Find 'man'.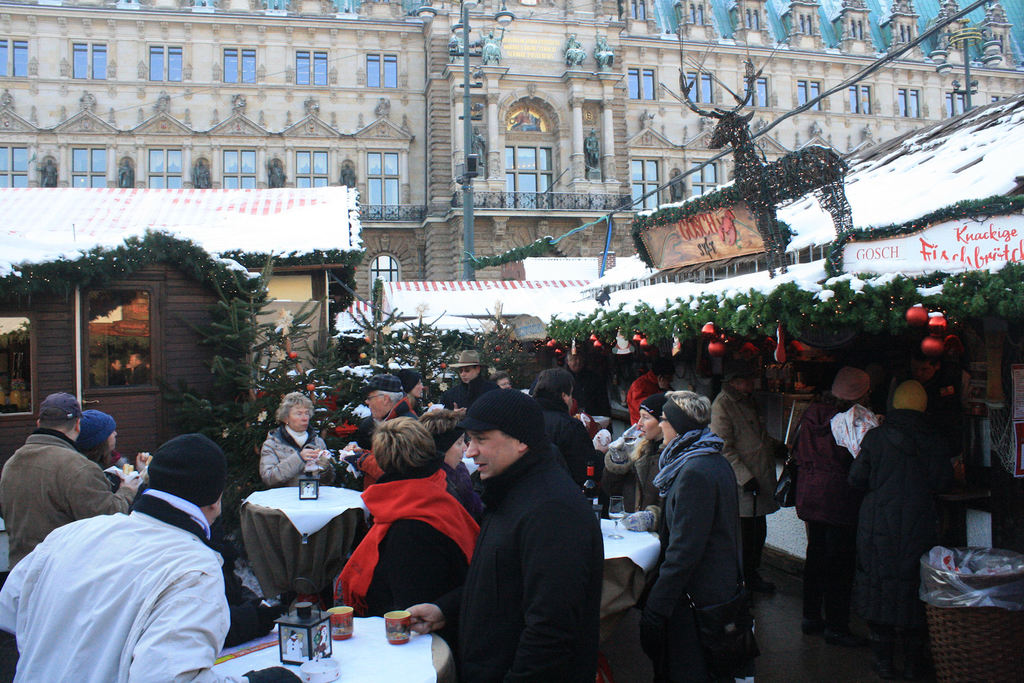
403, 384, 609, 682.
